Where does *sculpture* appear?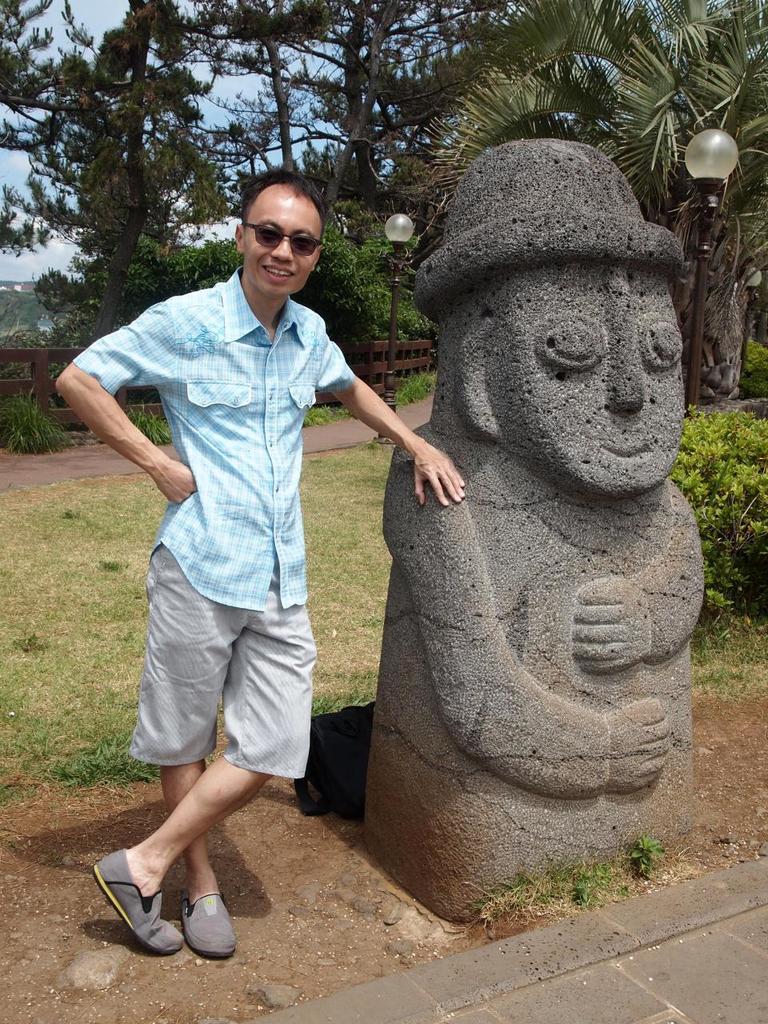
Appears at pyautogui.locateOnScreen(347, 124, 718, 906).
